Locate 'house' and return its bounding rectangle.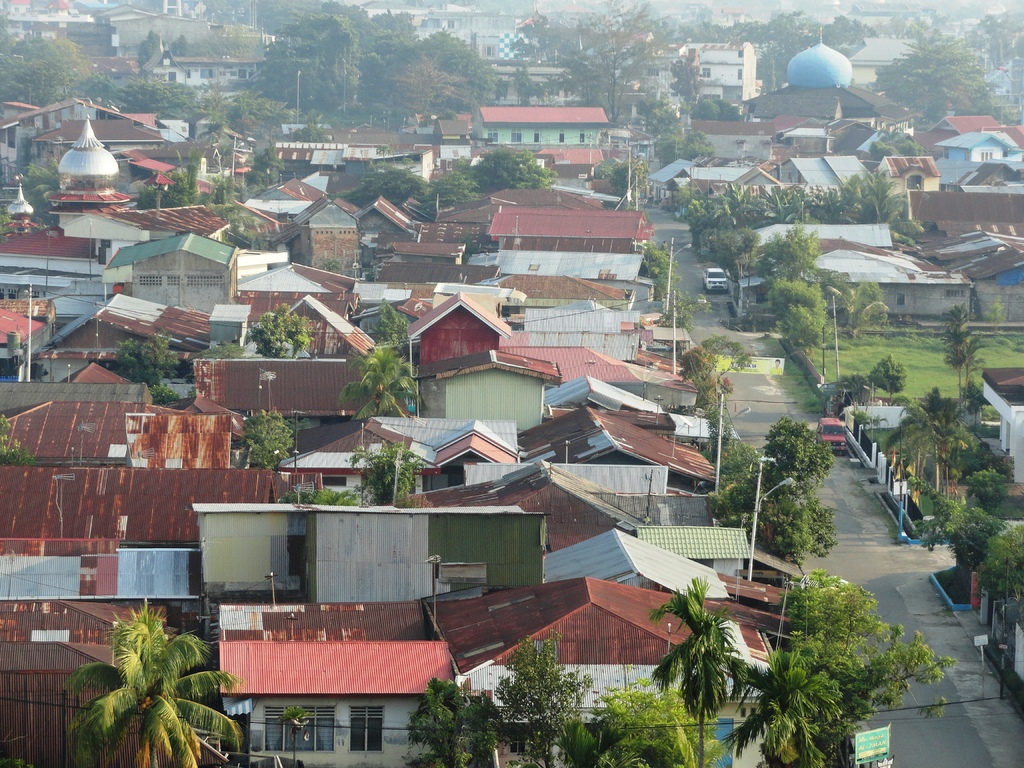
951/13/993/65.
